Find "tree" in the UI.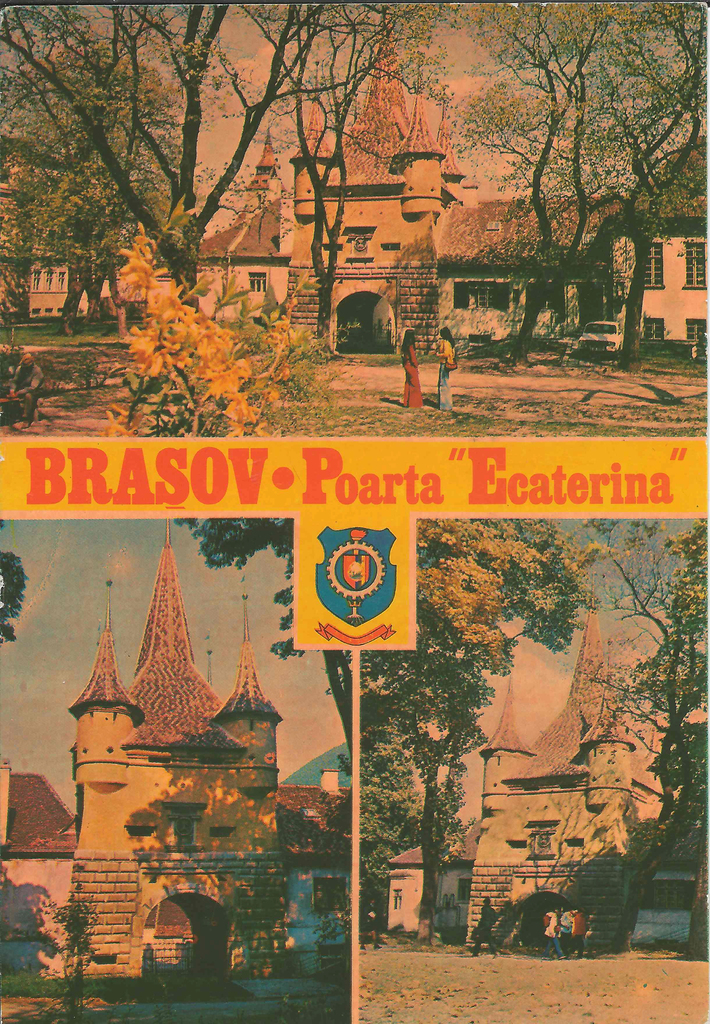
UI element at (0,35,197,330).
